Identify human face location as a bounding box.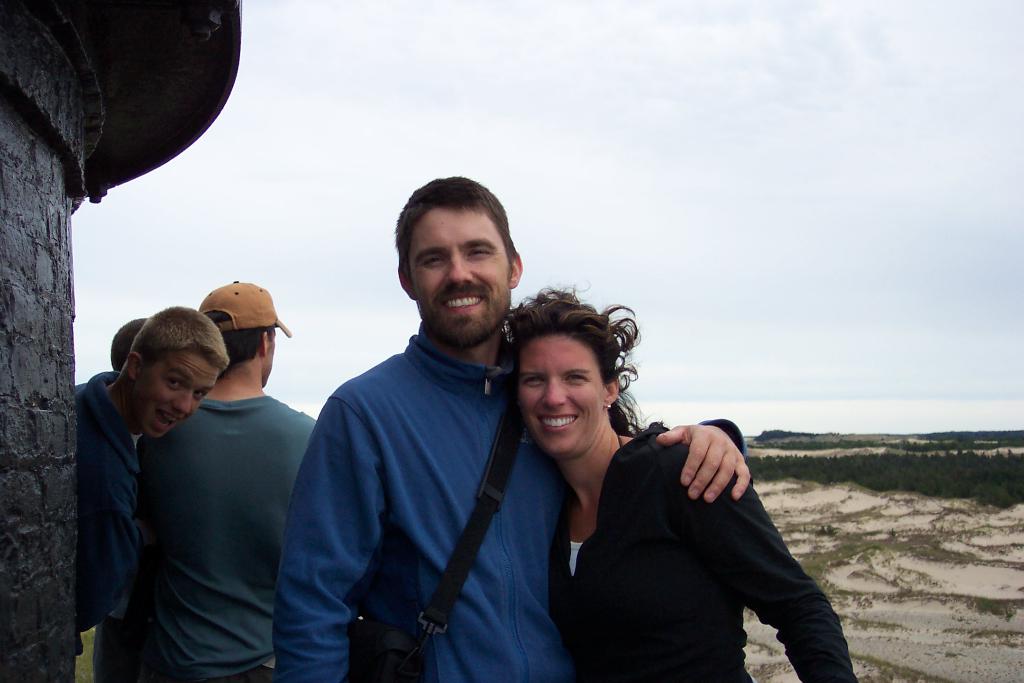
[136, 350, 220, 435].
